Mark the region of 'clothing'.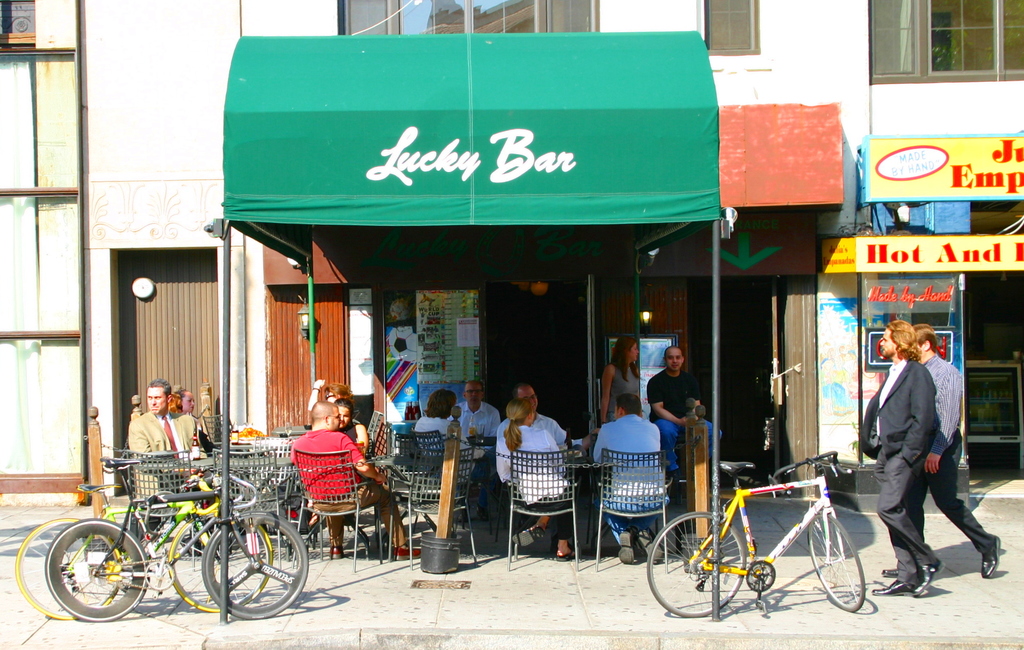
Region: {"left": 343, "top": 419, "right": 360, "bottom": 444}.
